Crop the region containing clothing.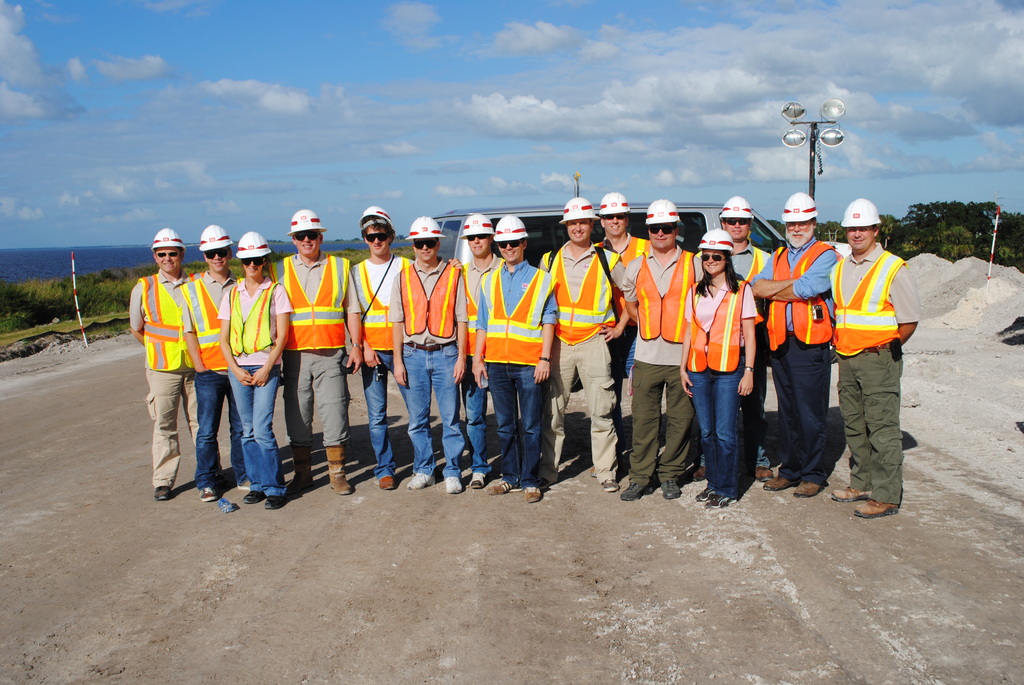
Crop region: l=176, t=263, r=243, b=489.
